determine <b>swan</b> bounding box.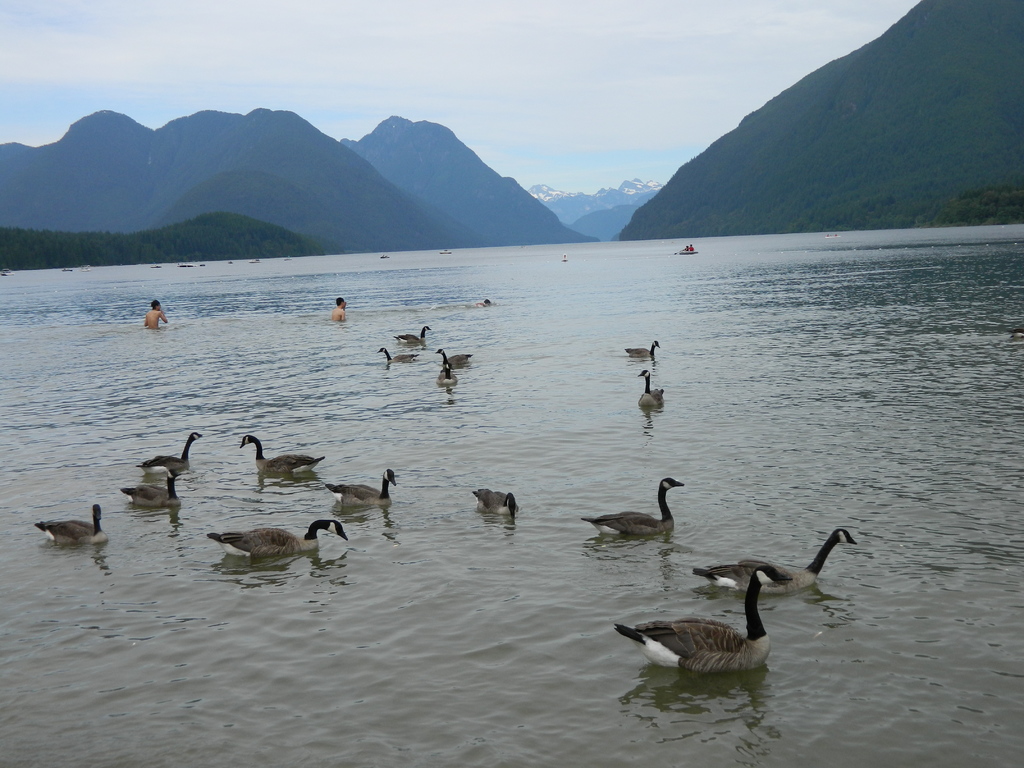
Determined: {"left": 33, "top": 500, "right": 107, "bottom": 542}.
